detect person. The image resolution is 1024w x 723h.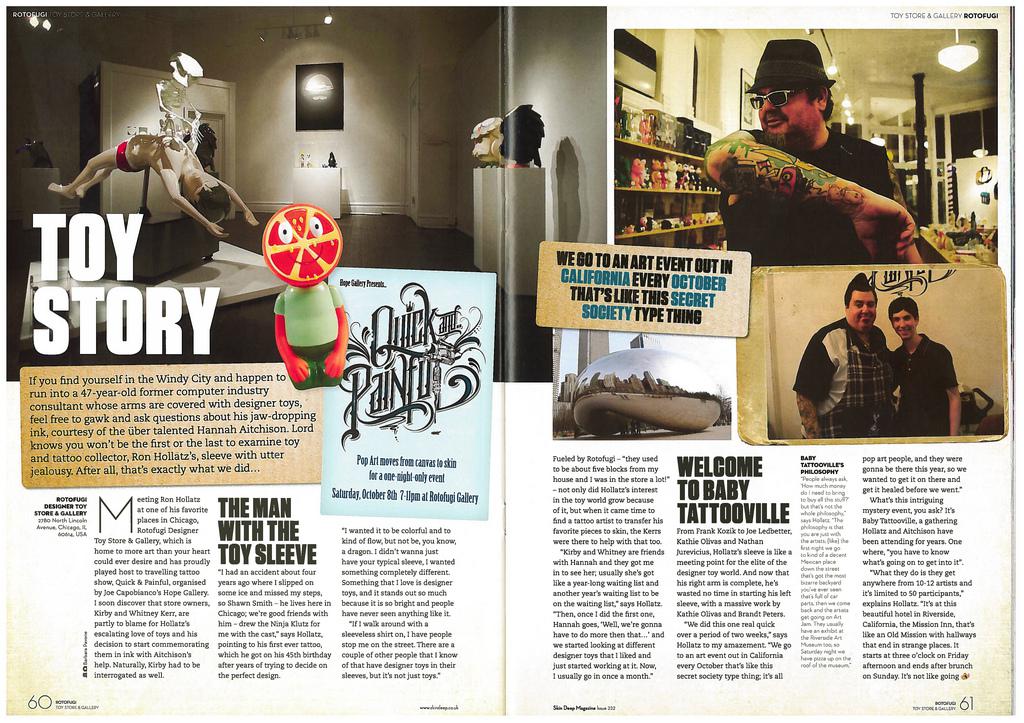
Rect(888, 292, 968, 431).
